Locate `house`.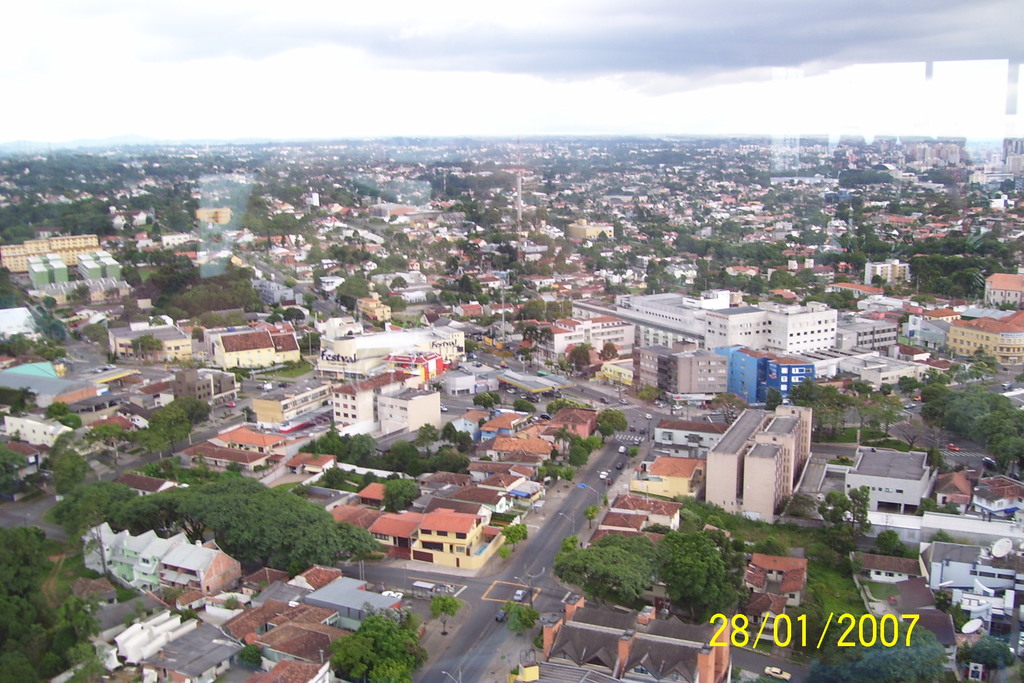
Bounding box: 120 469 186 500.
